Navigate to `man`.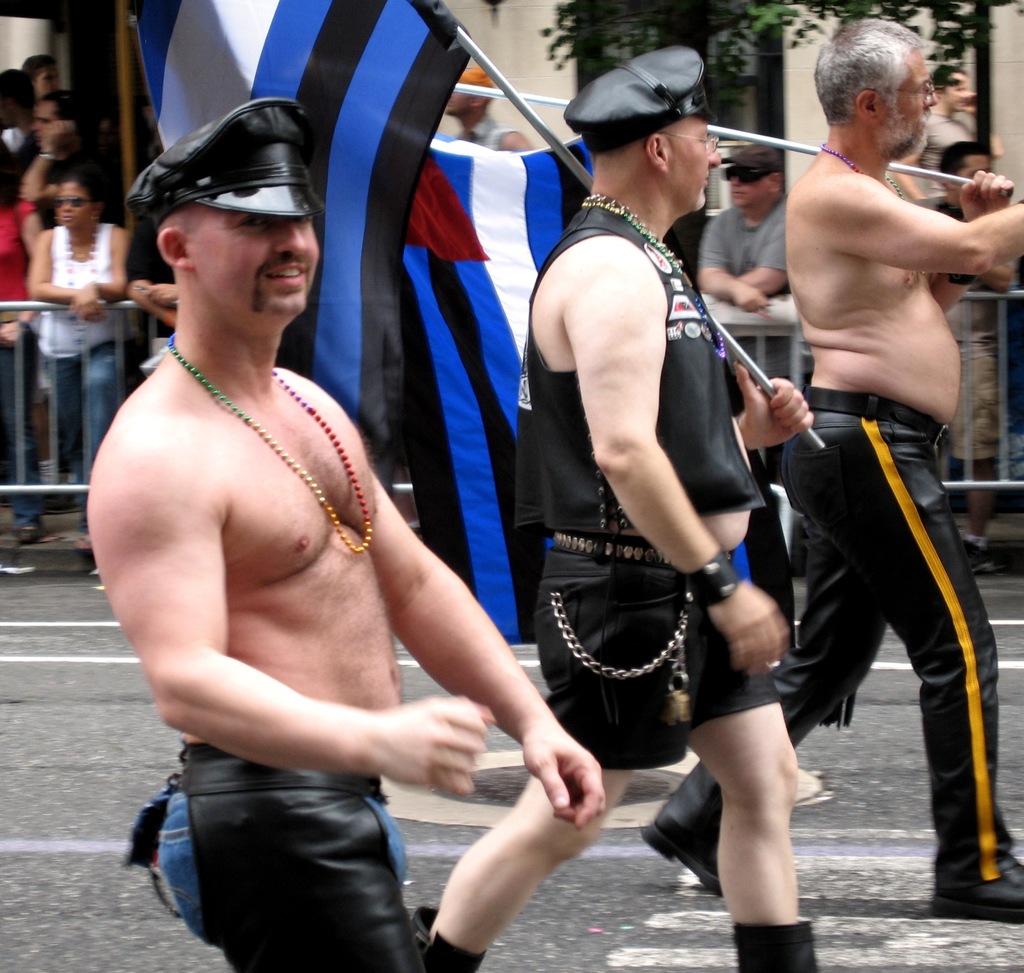
Navigation target: 9/95/95/479.
